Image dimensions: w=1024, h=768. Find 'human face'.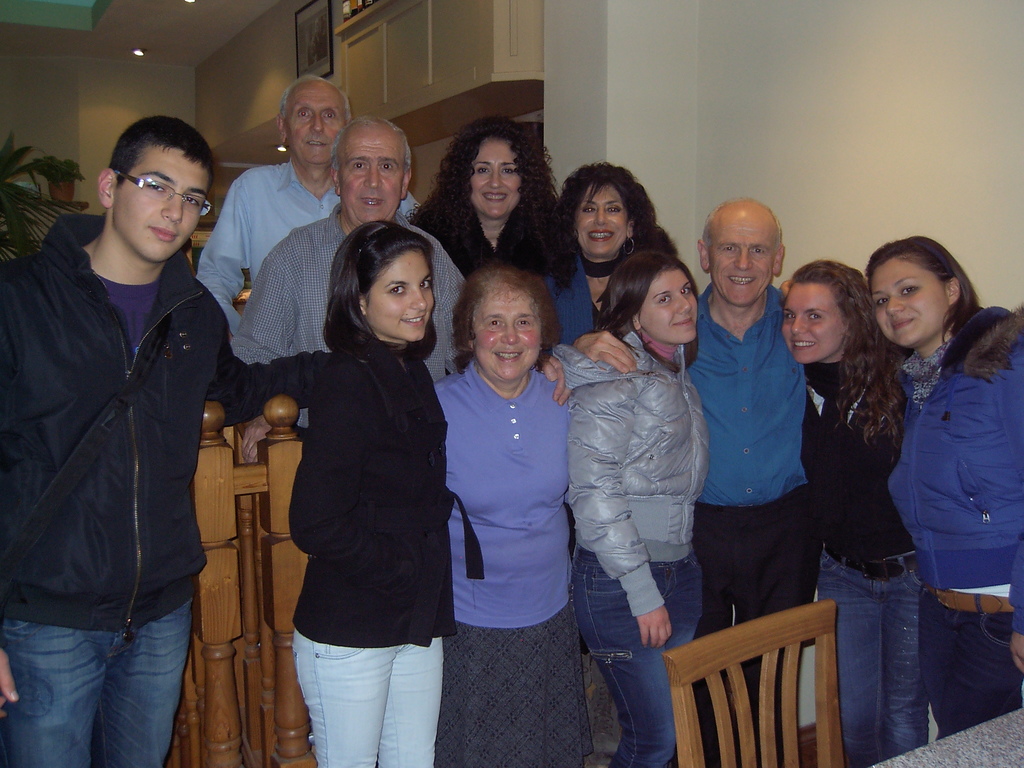
bbox=[477, 285, 545, 385].
